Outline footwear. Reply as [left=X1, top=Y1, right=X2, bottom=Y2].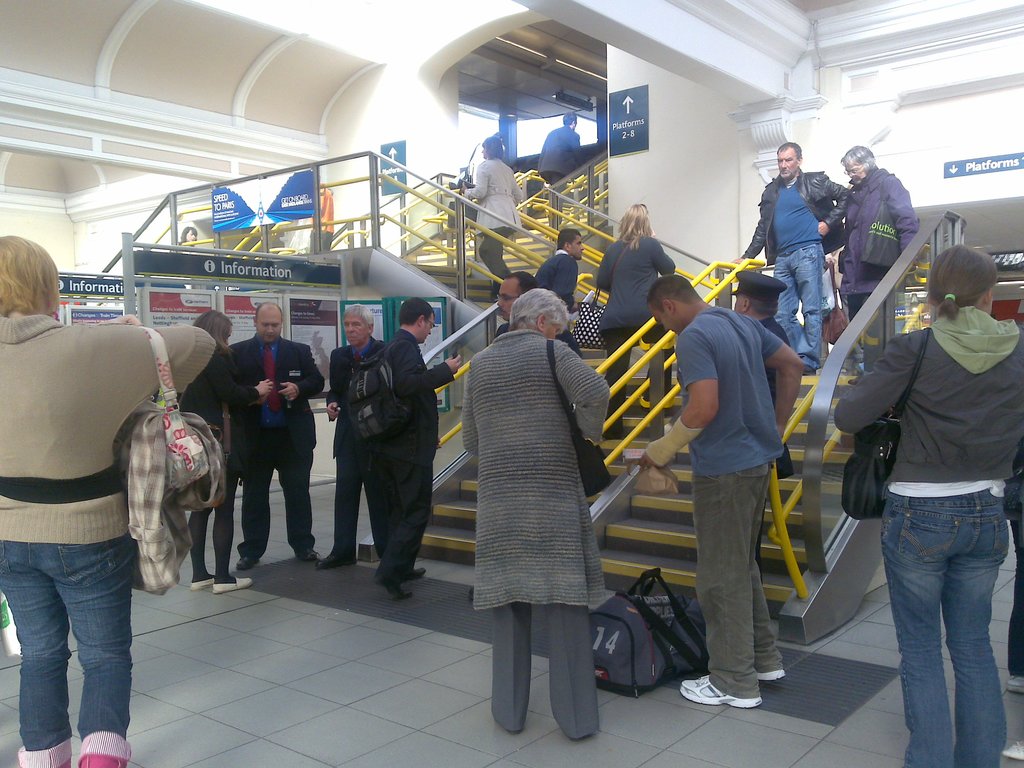
[left=312, top=559, right=350, bottom=569].
